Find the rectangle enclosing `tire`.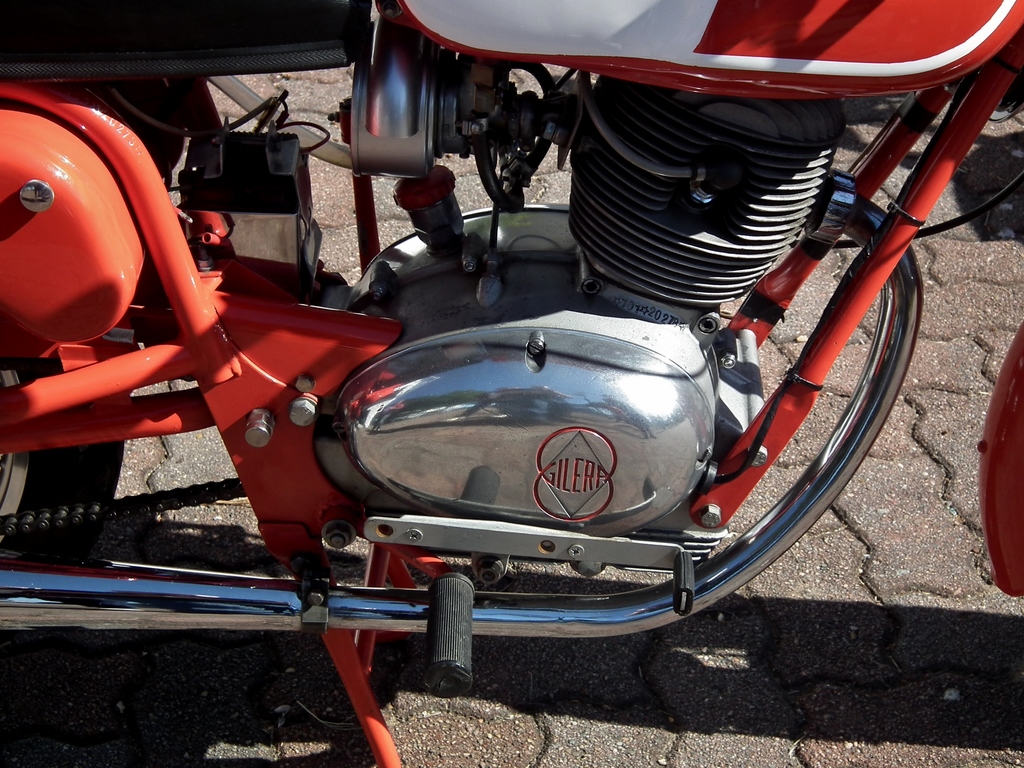
select_region(1, 360, 123, 546).
